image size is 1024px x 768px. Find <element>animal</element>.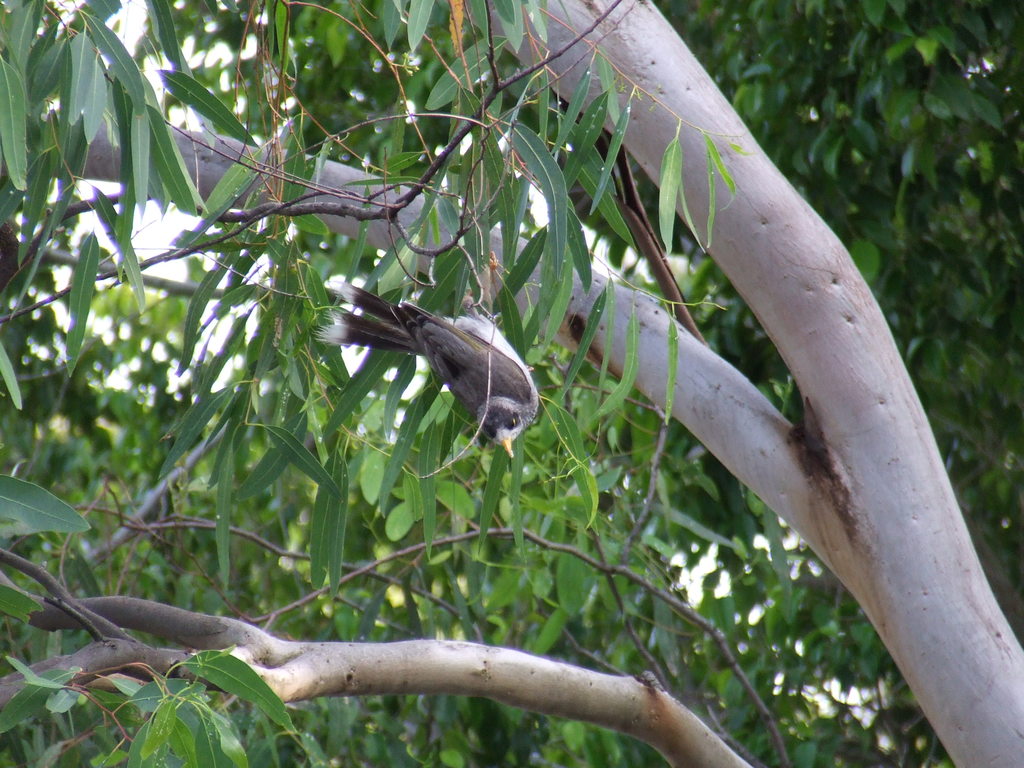
313, 278, 542, 461.
